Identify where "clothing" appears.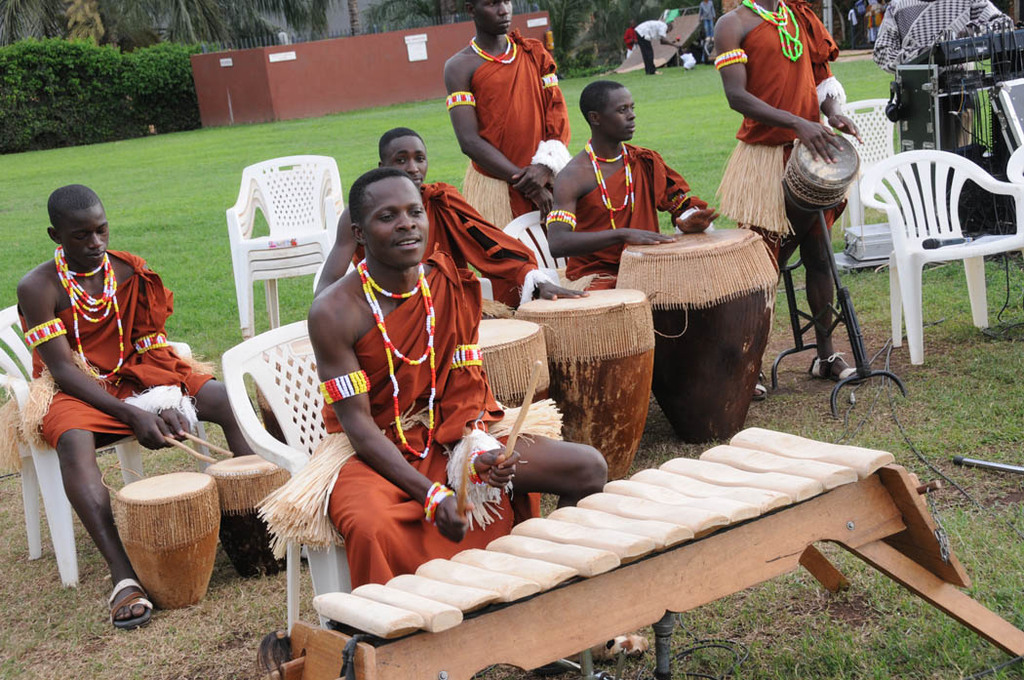
Appears at pyautogui.locateOnScreen(328, 249, 545, 595).
